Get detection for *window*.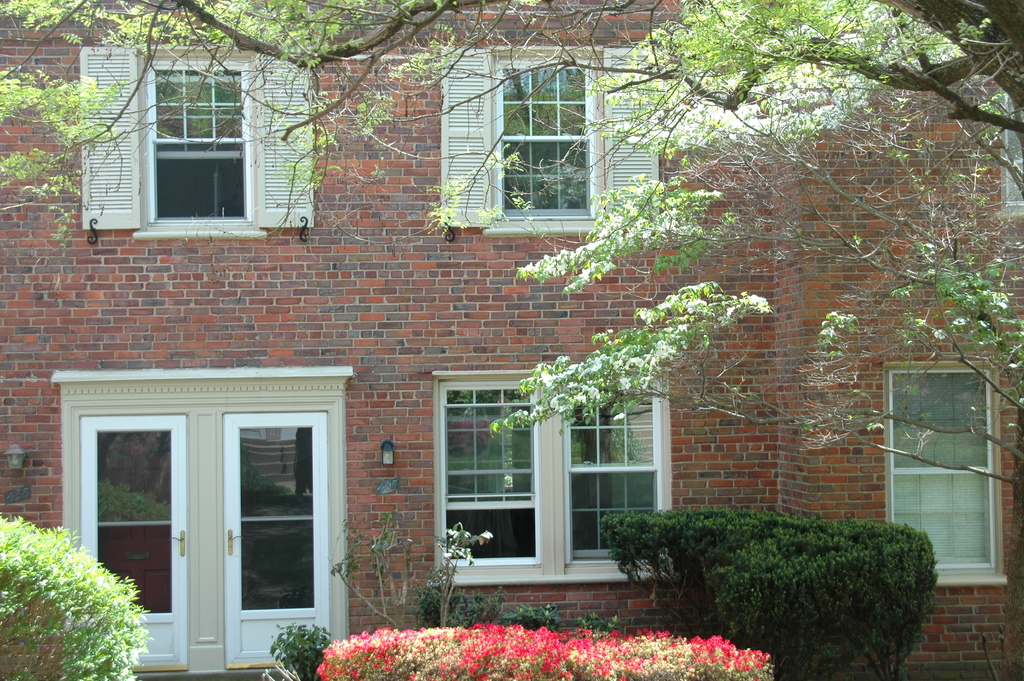
Detection: 68,378,309,639.
